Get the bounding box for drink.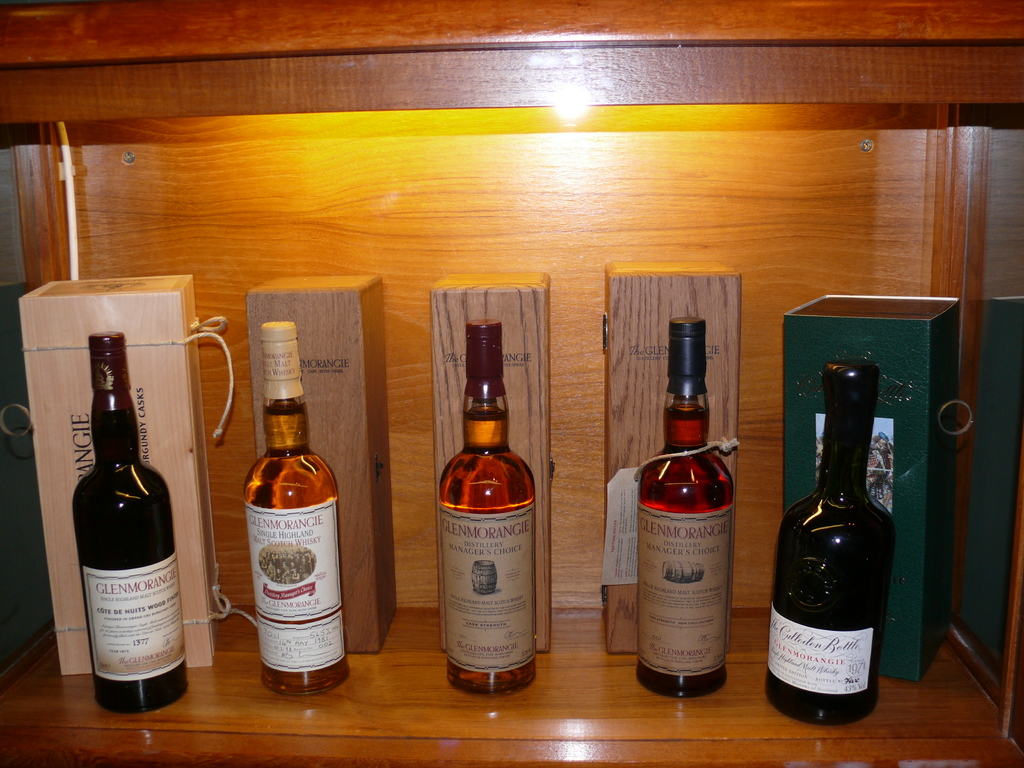
region(765, 359, 895, 723).
